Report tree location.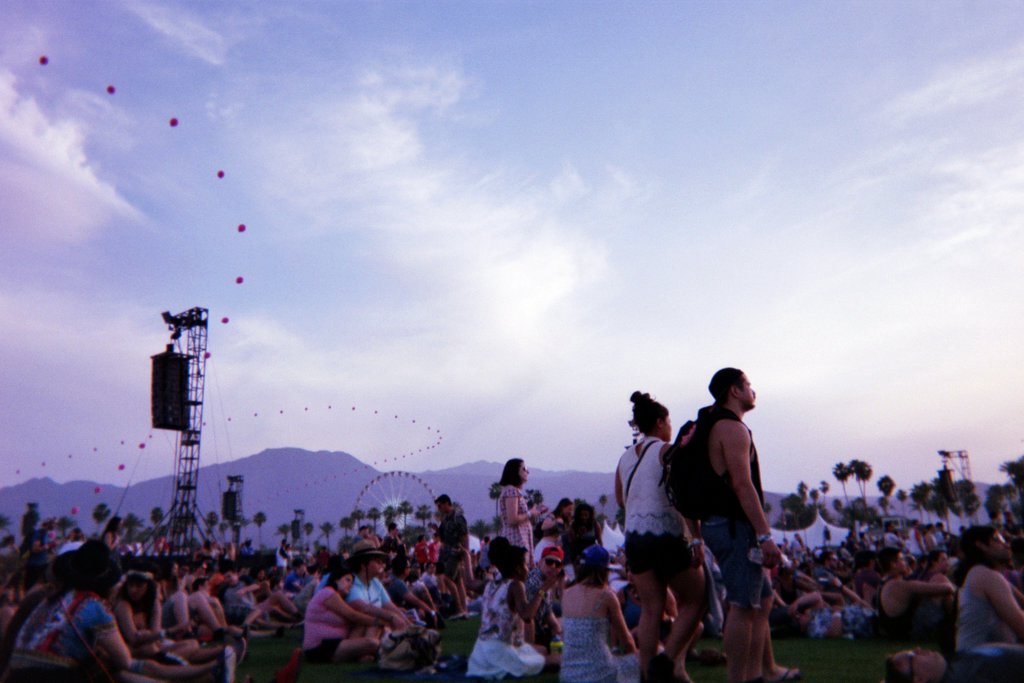
Report: <bbox>222, 515, 234, 553</bbox>.
